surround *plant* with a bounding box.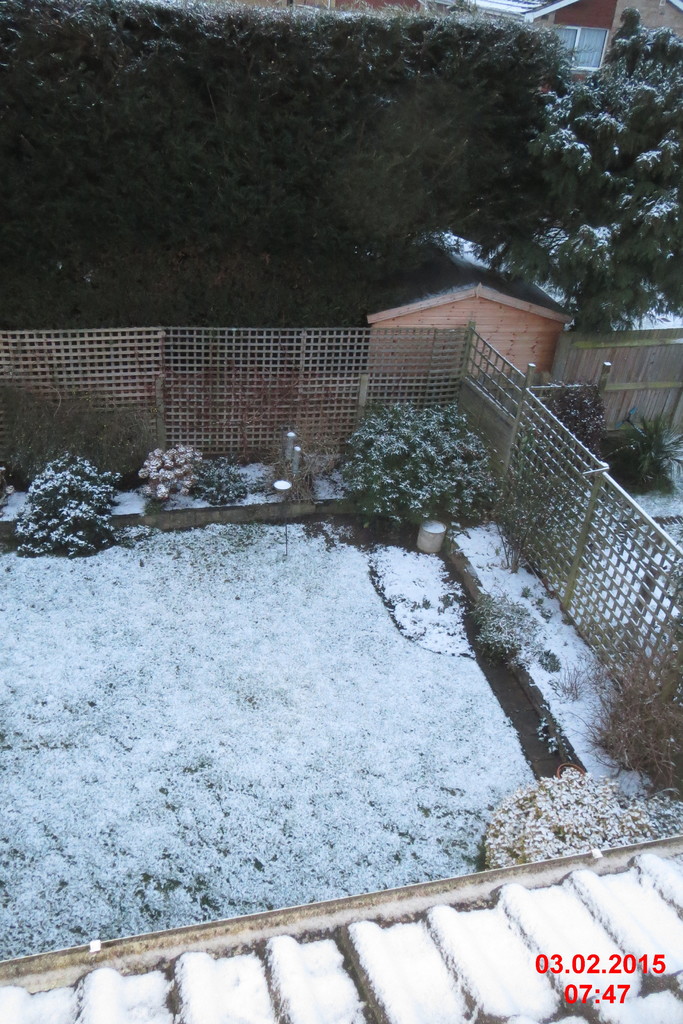
(left=336, top=400, right=502, bottom=533).
